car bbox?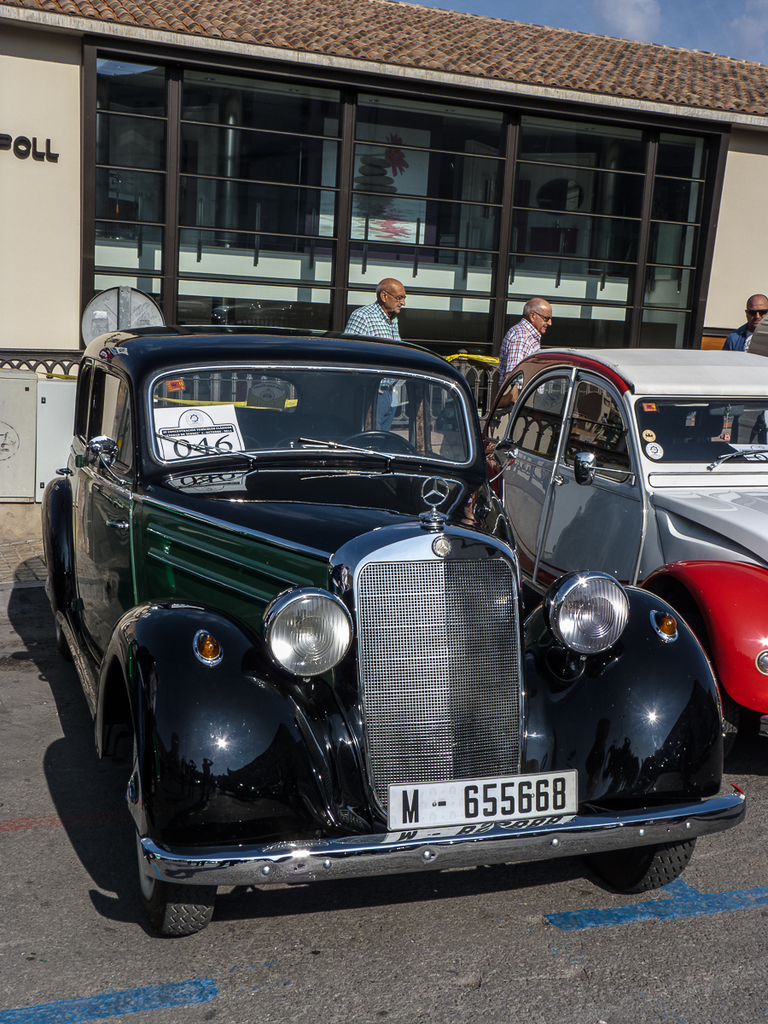
[26, 311, 734, 928]
